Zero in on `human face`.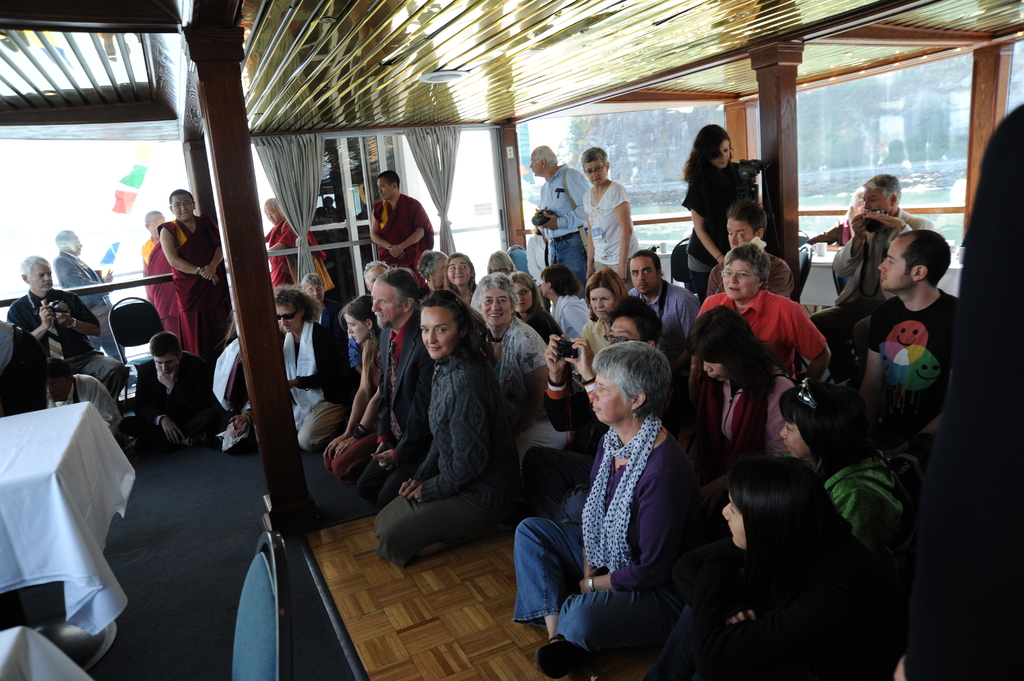
Zeroed in: detection(721, 262, 753, 301).
